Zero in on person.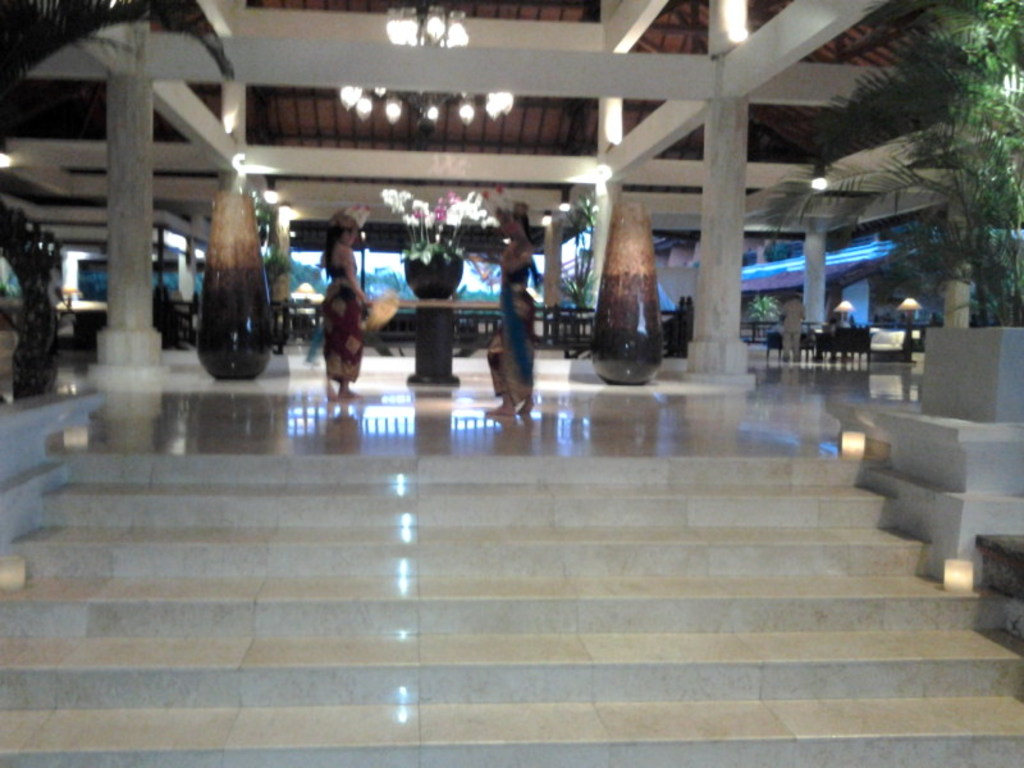
Zeroed in: x1=483 y1=193 x2=540 y2=424.
